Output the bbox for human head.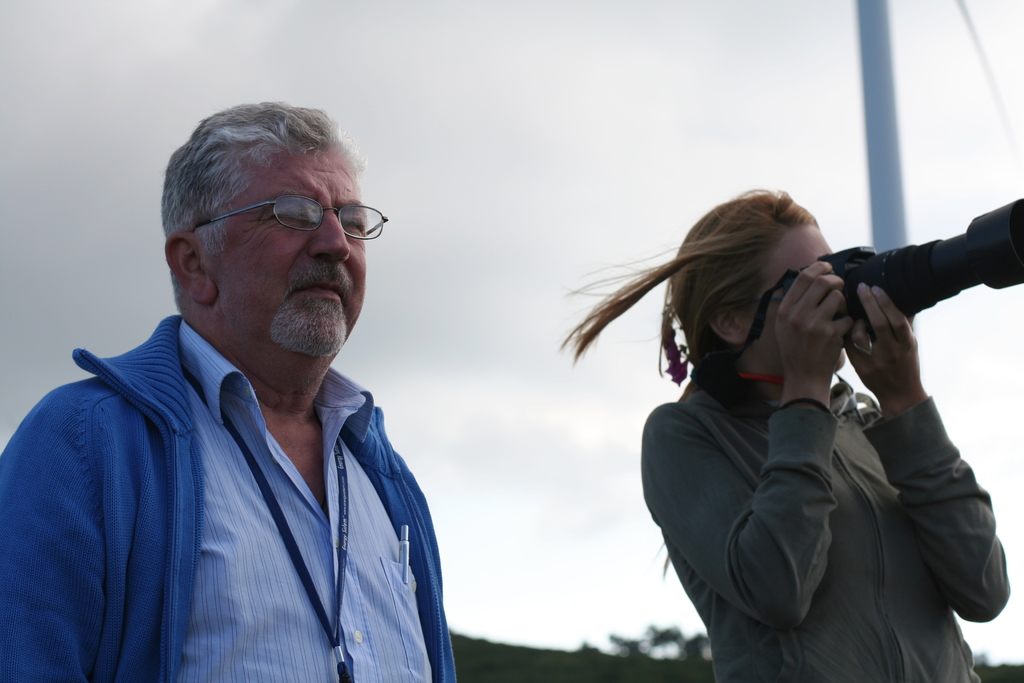
[653, 188, 851, 375].
